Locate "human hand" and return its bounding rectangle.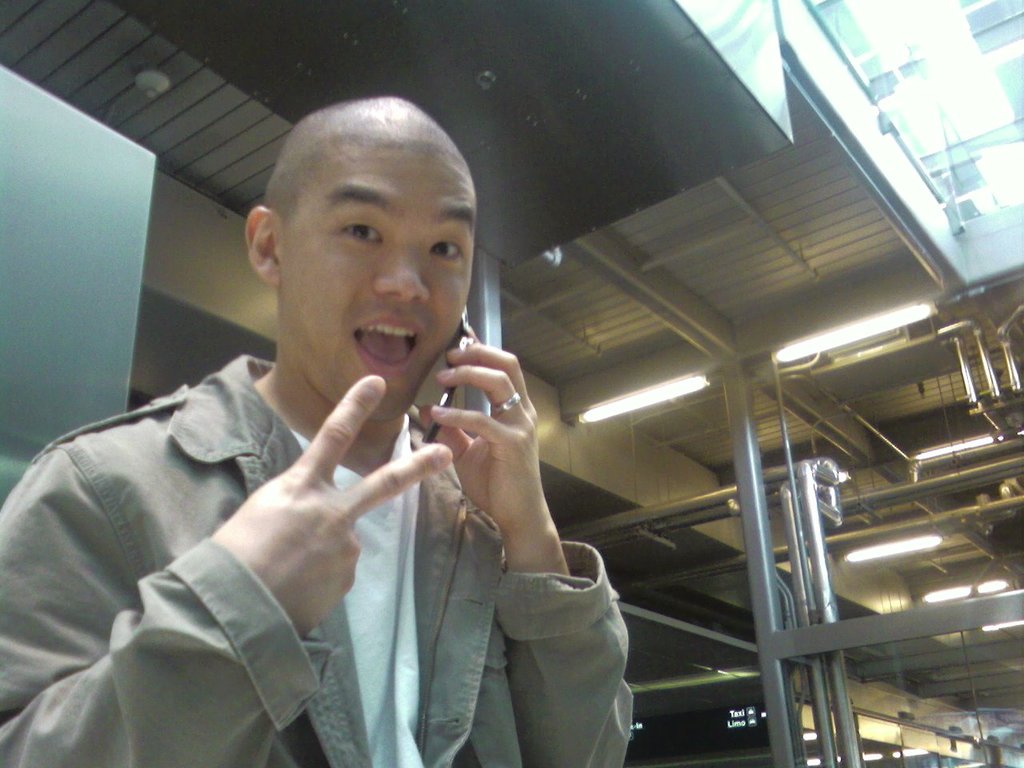
pyautogui.locateOnScreen(207, 370, 453, 646).
